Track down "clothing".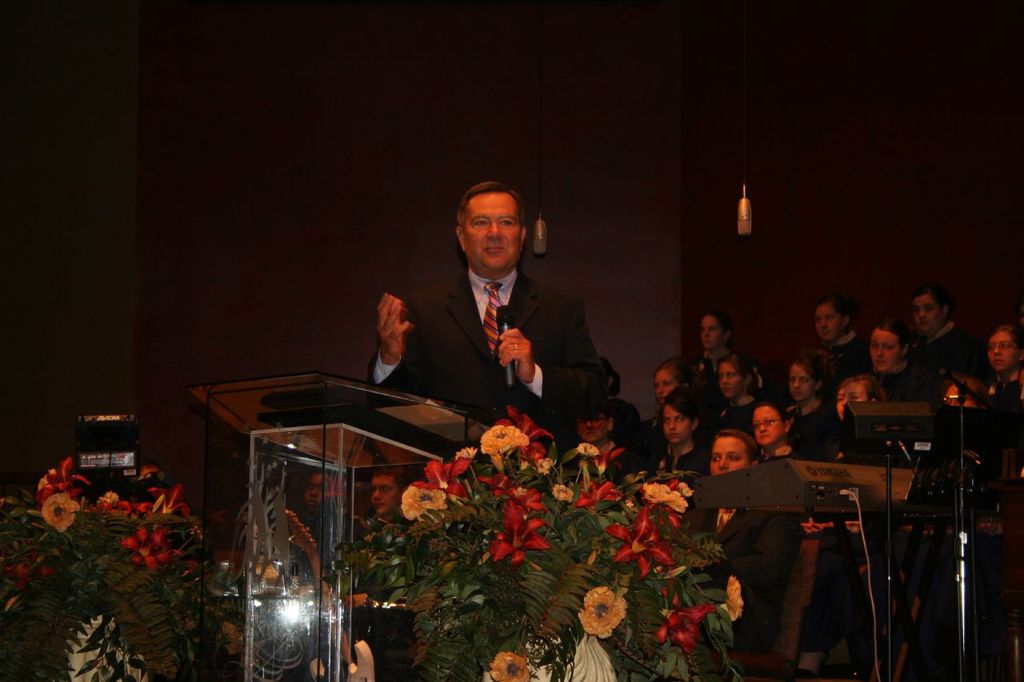
Tracked to (776,394,837,461).
